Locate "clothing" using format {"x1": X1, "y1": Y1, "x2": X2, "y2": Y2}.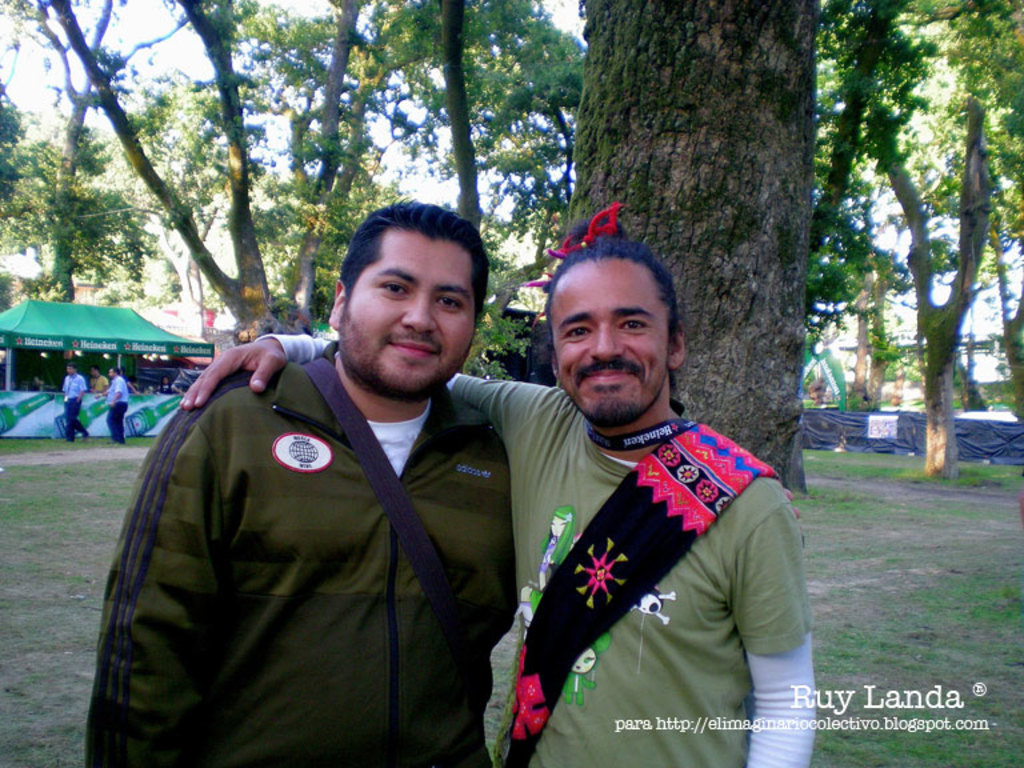
{"x1": 92, "y1": 347, "x2": 509, "y2": 767}.
